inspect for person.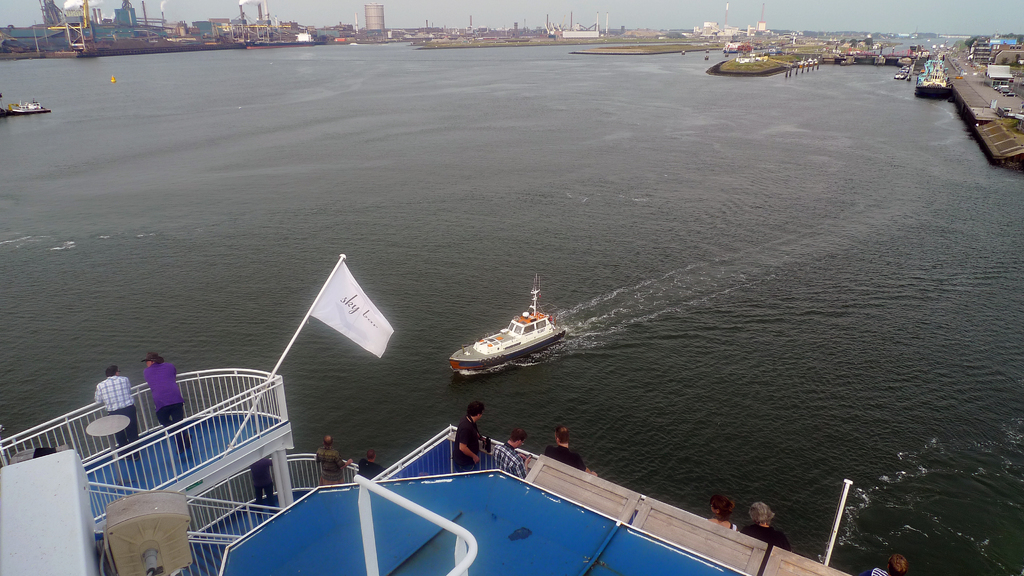
Inspection: crop(319, 433, 346, 488).
